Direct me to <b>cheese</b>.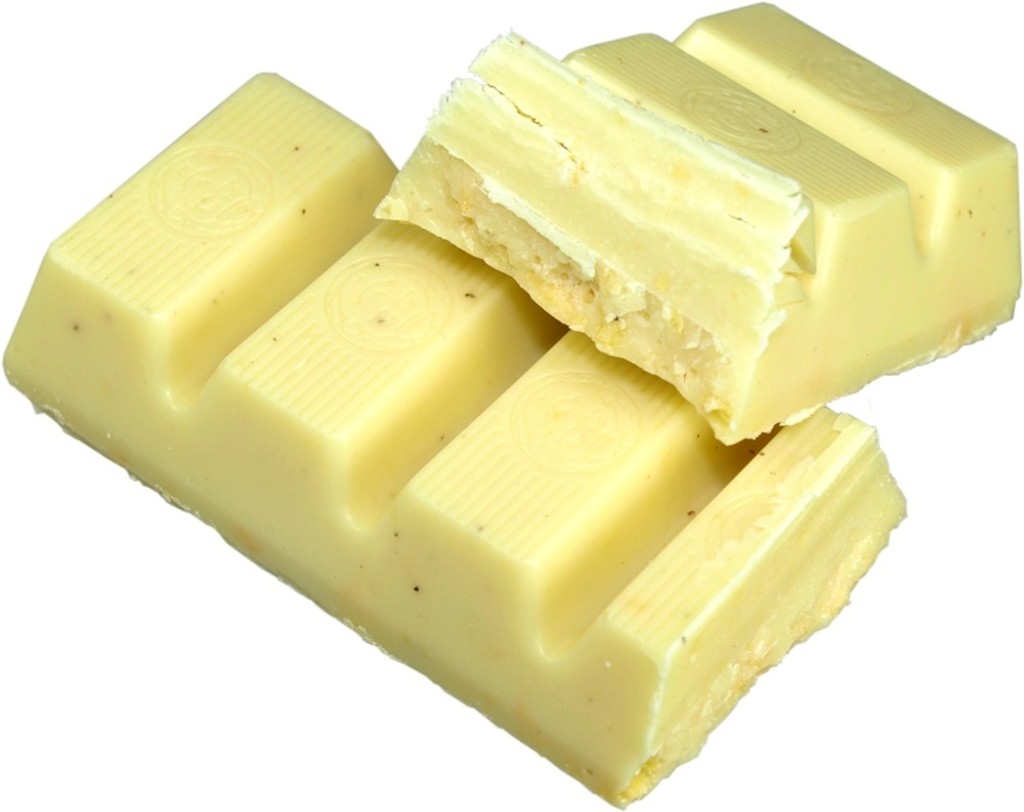
Direction: region(370, 0, 1022, 446).
